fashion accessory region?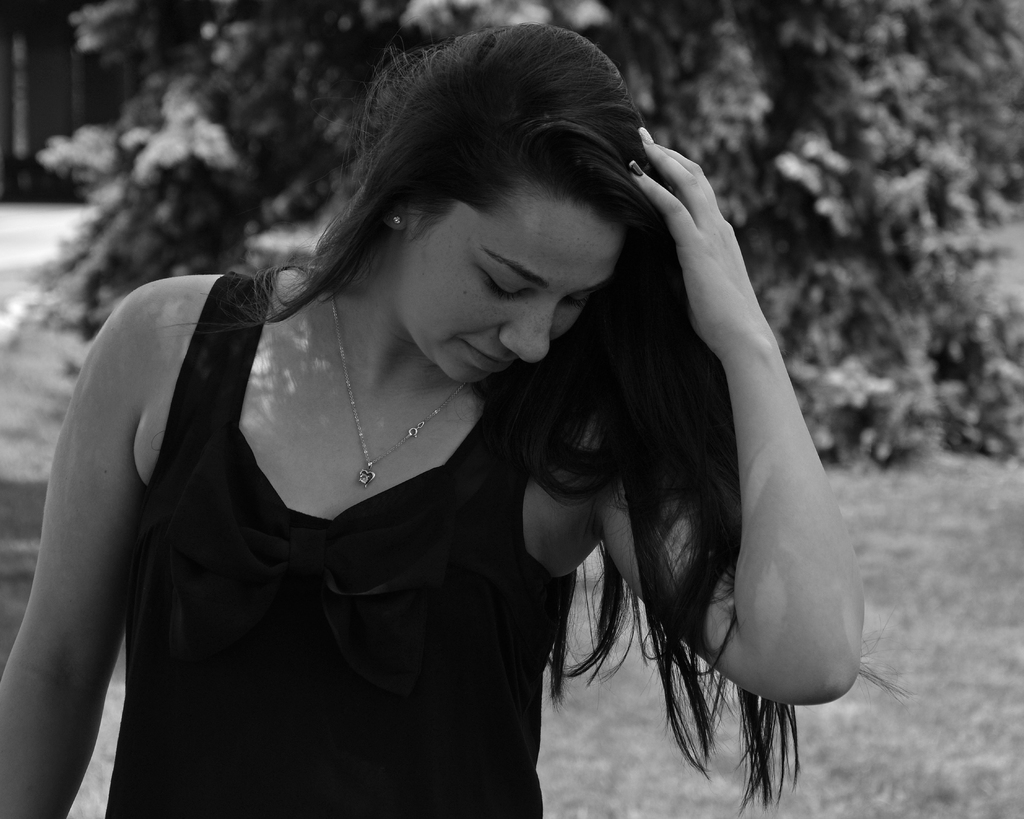
[left=390, top=218, right=398, bottom=222]
